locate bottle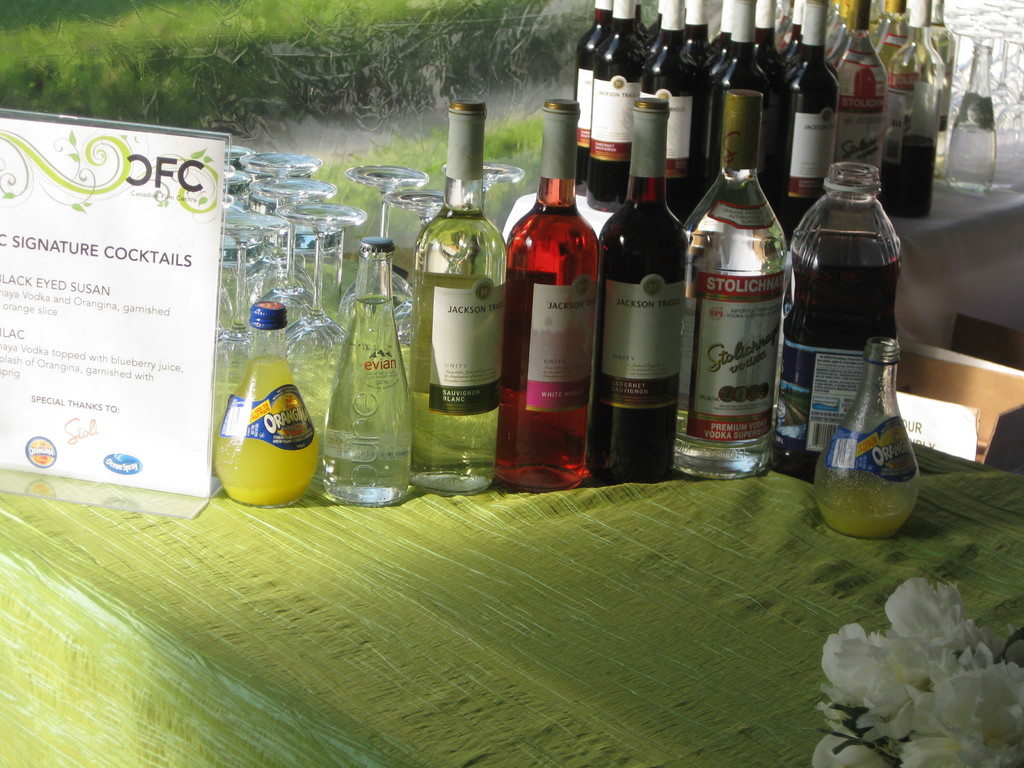
(777, 0, 835, 209)
